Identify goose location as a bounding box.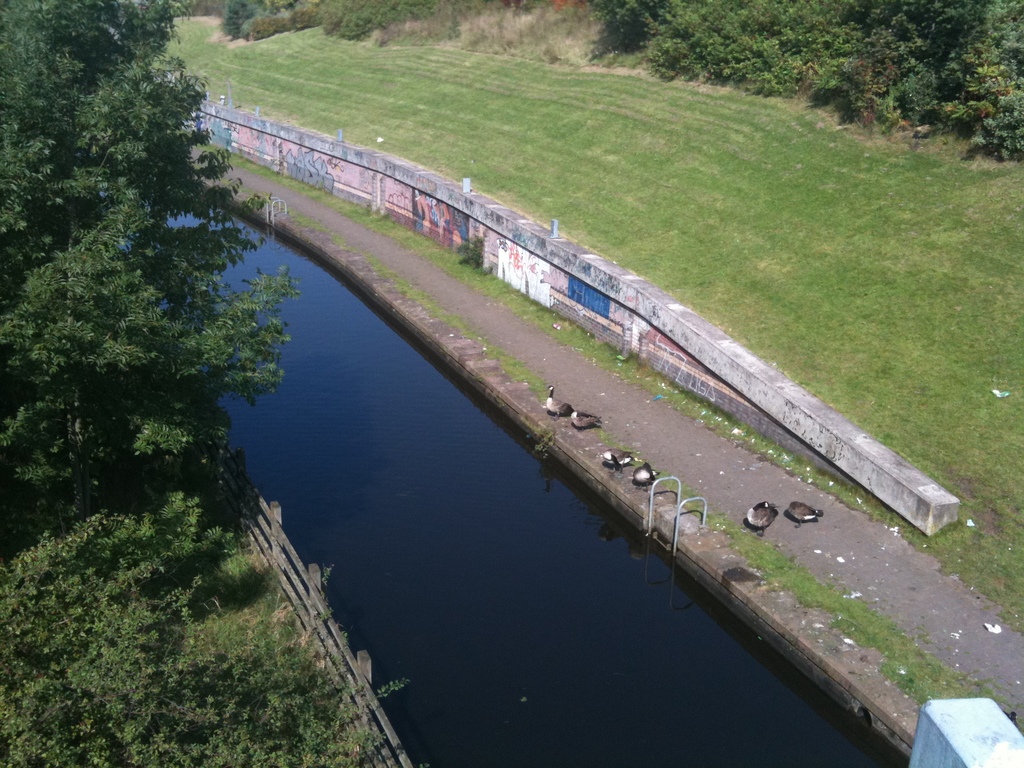
region(600, 444, 641, 470).
